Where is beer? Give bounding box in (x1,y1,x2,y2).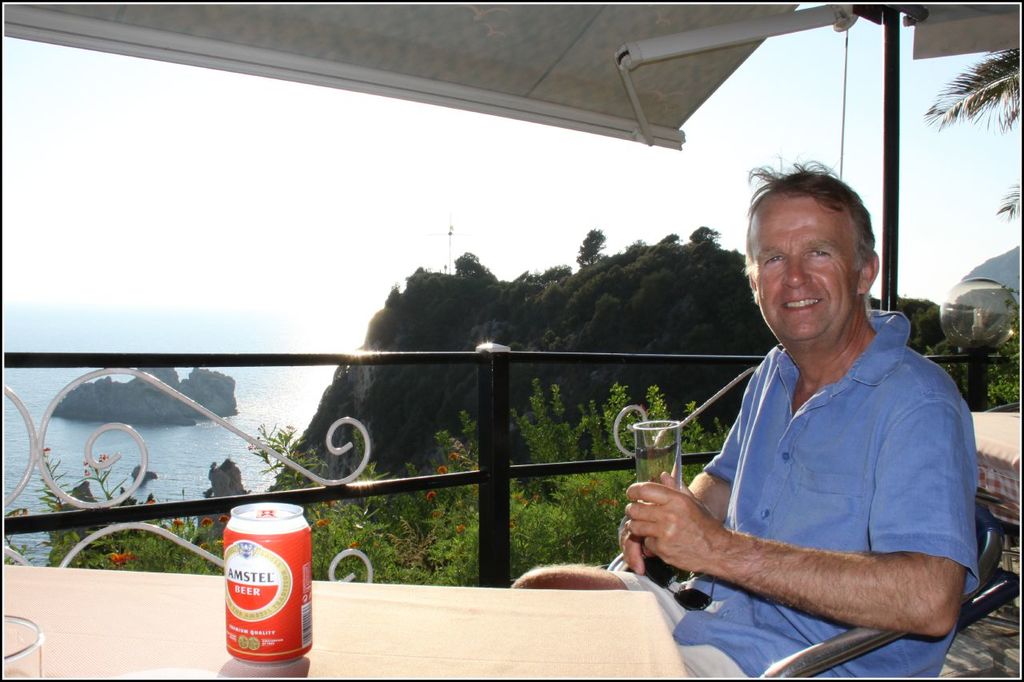
(216,512,302,648).
